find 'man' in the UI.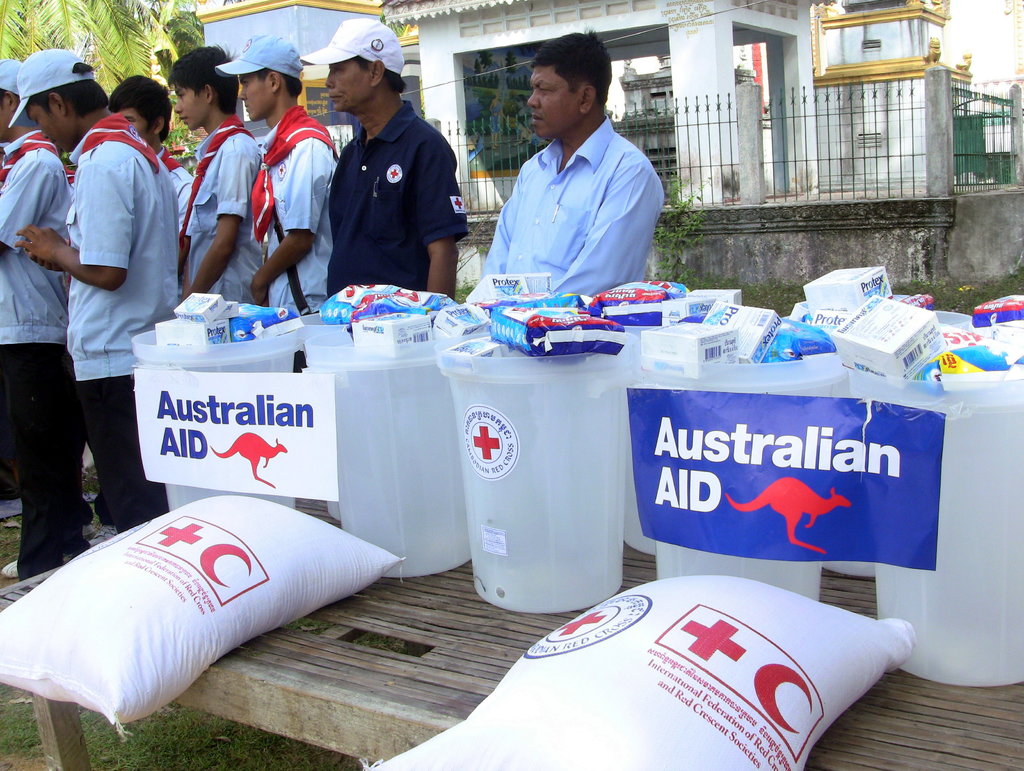
UI element at BBox(7, 47, 178, 534).
